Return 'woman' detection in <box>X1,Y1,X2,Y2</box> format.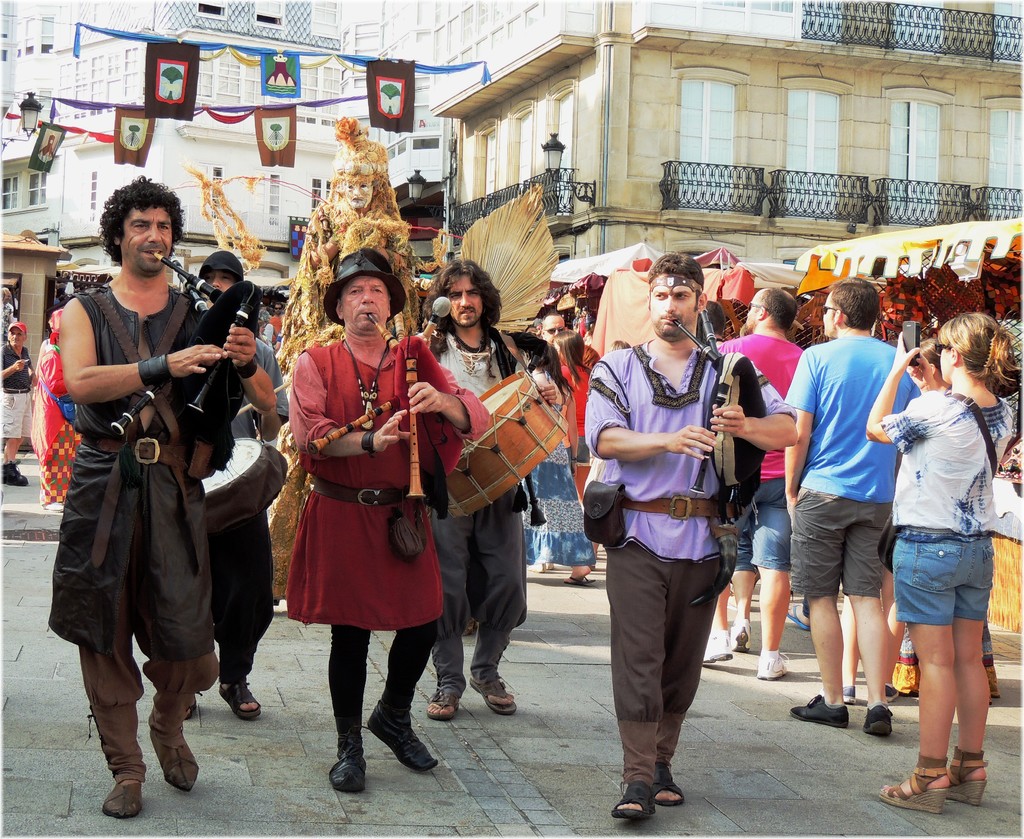
<box>529,346,599,587</box>.
